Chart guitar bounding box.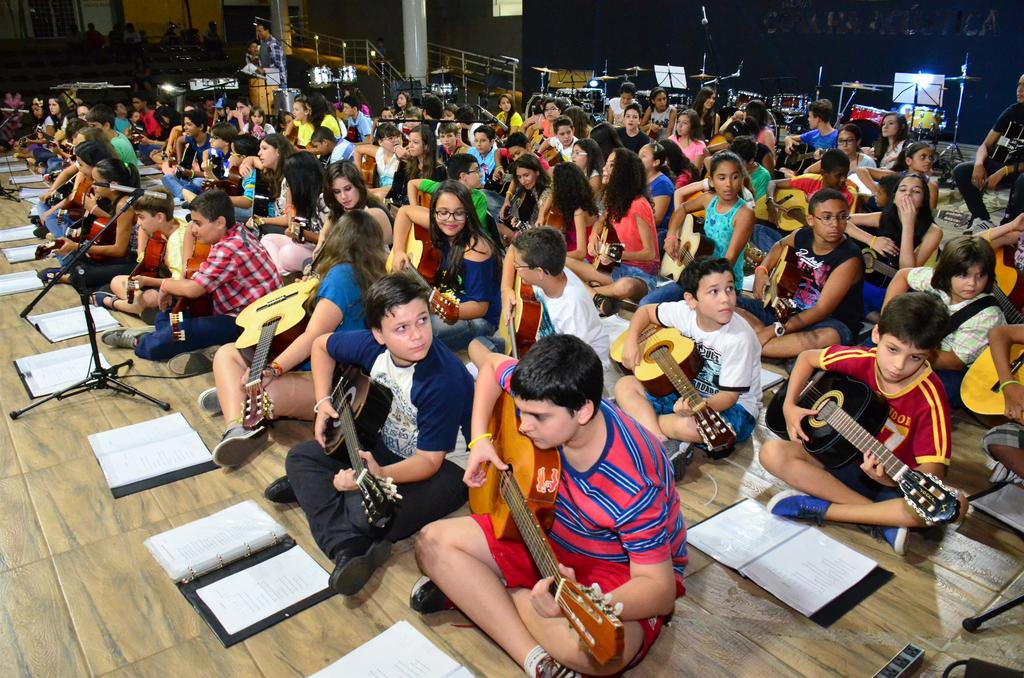
Charted: [left=660, top=213, right=717, bottom=281].
